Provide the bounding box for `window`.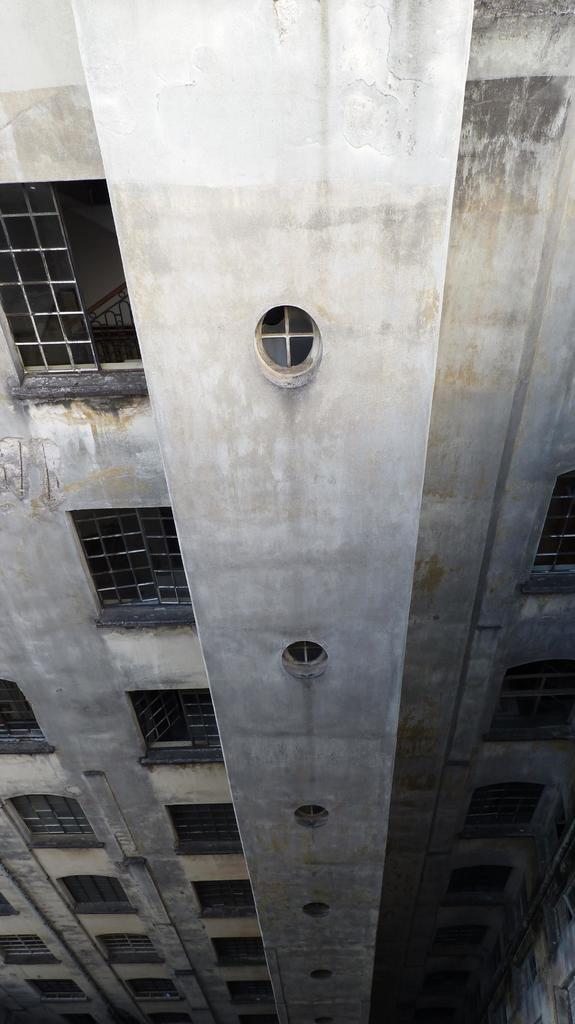
57/484/205/664.
